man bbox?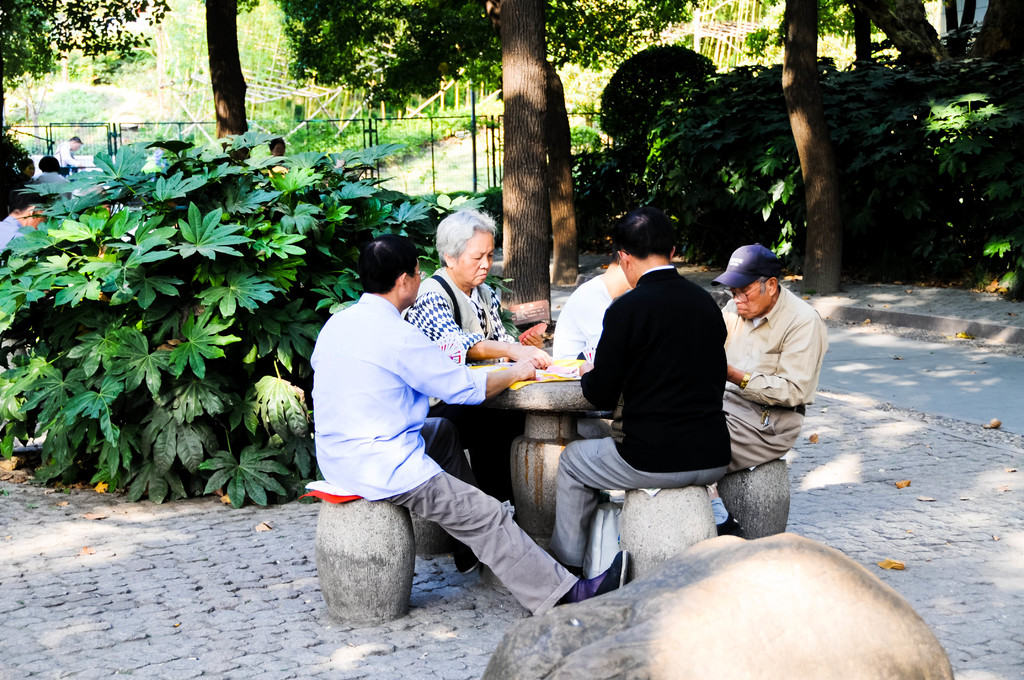
705, 241, 829, 538
